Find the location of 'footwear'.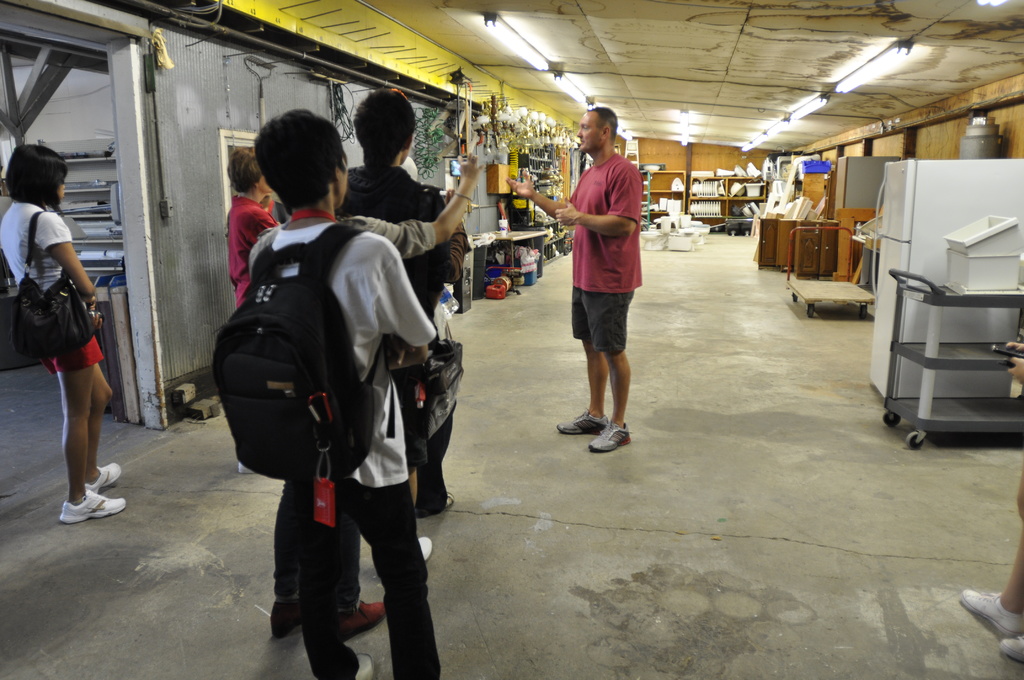
Location: [963,595,1023,629].
